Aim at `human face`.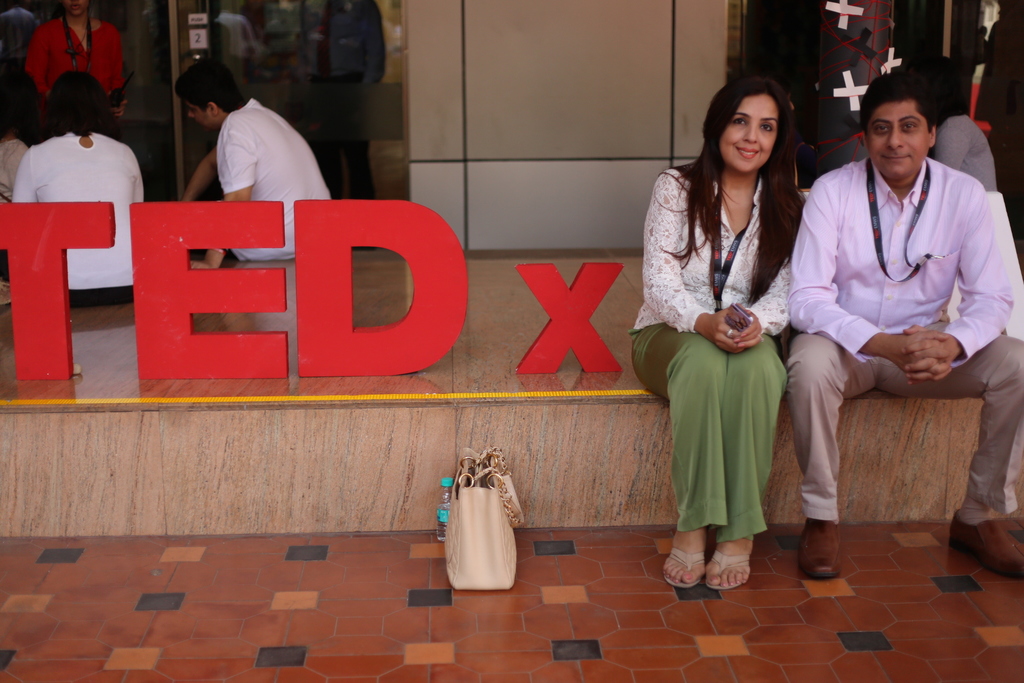
Aimed at [left=191, top=97, right=207, bottom=124].
